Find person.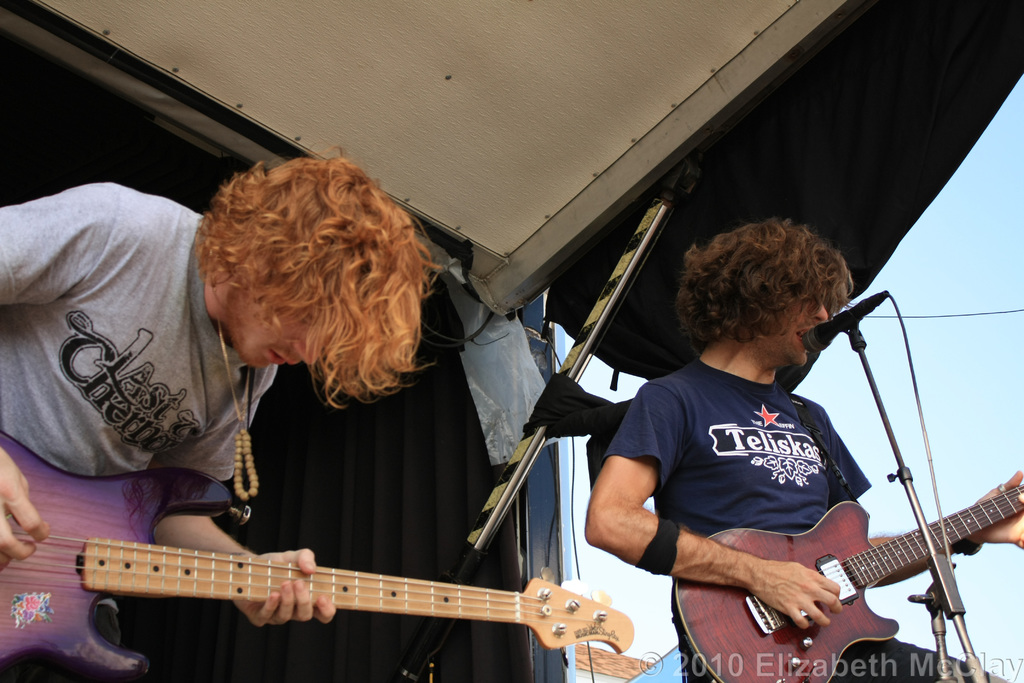
{"x1": 645, "y1": 268, "x2": 989, "y2": 682}.
